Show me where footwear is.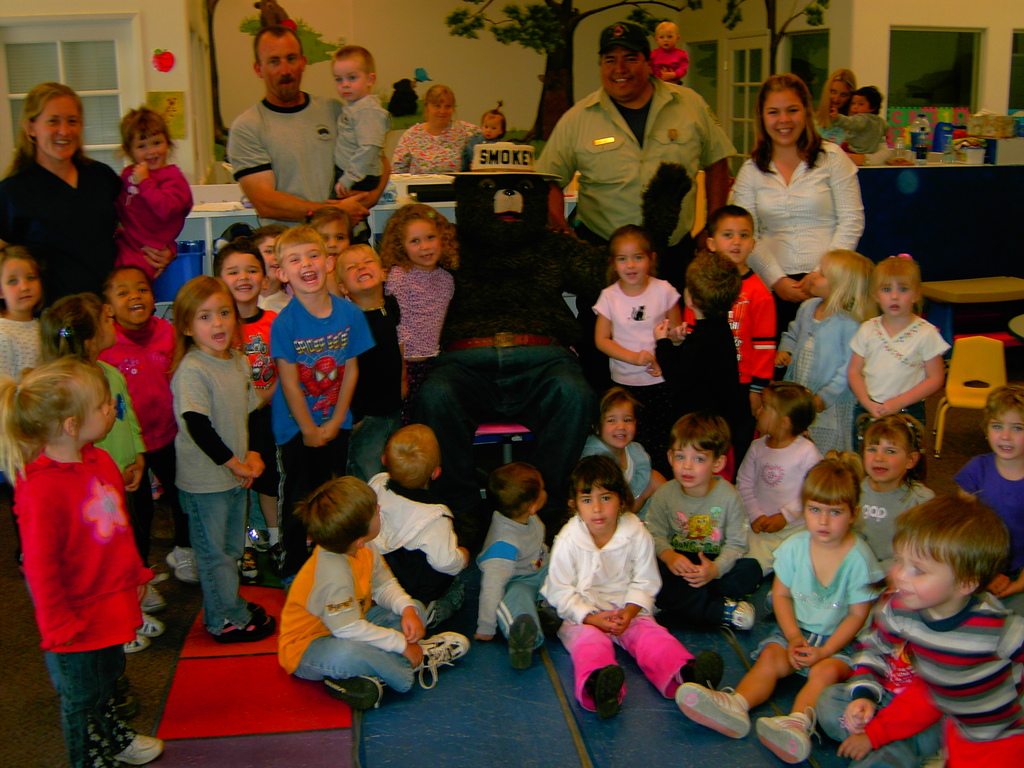
footwear is at crop(756, 716, 837, 763).
